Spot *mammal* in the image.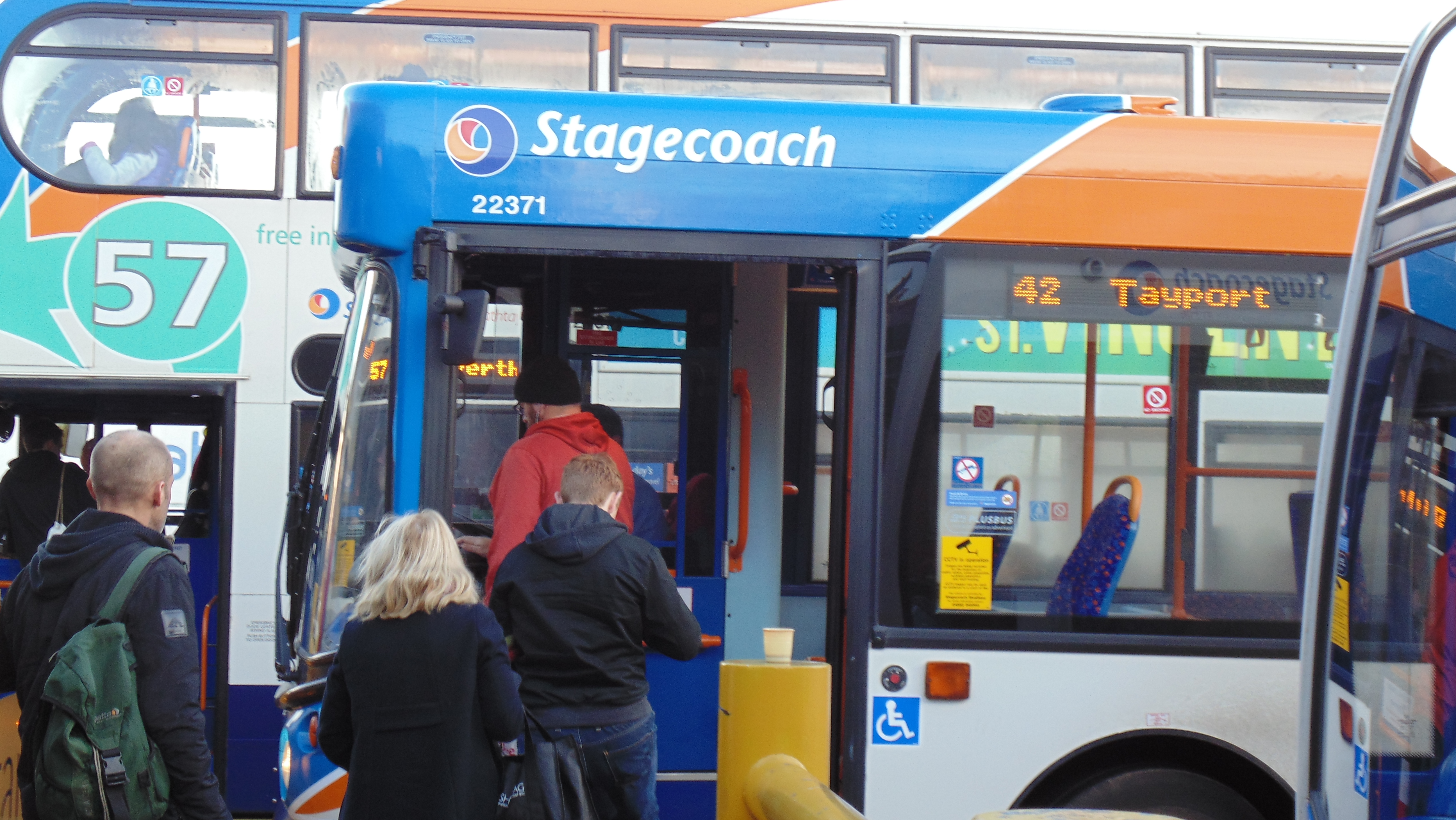
*mammal* found at (21, 25, 50, 52).
